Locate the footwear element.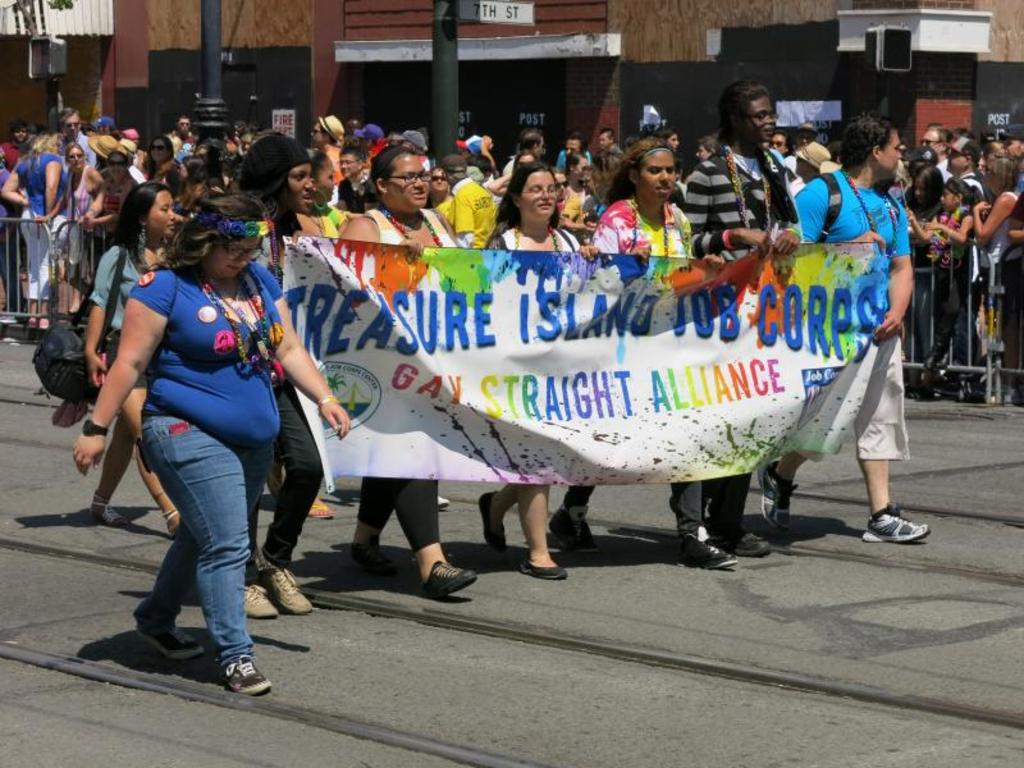
Element bbox: crop(517, 548, 568, 585).
